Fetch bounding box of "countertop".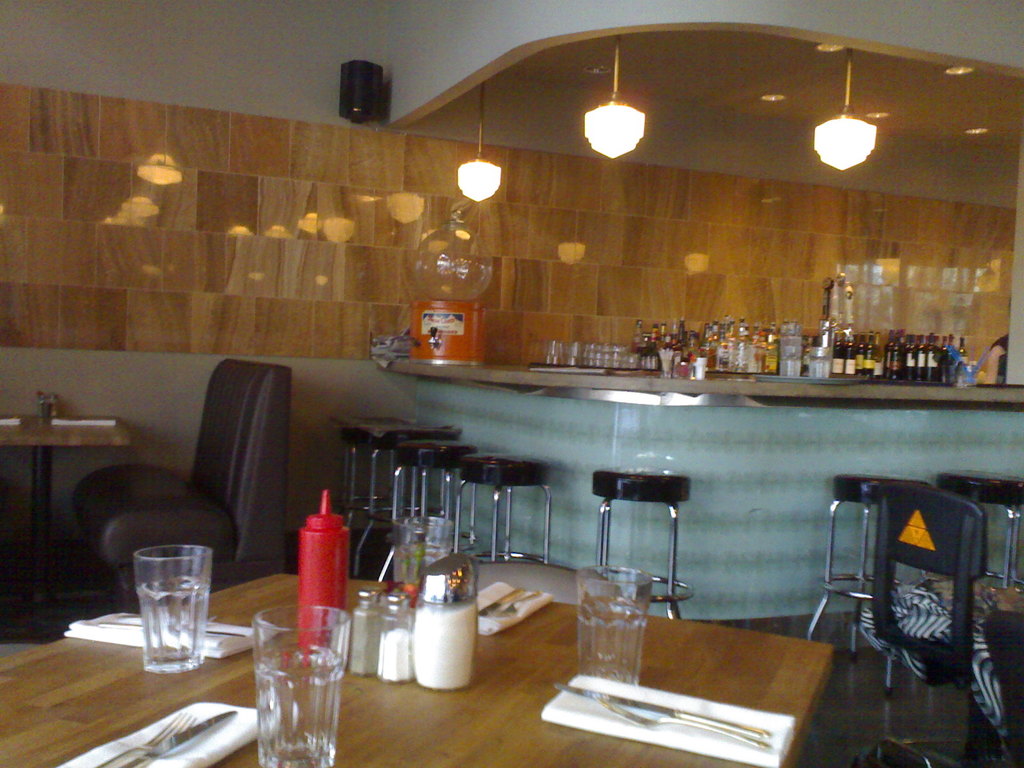
Bbox: rect(381, 362, 1023, 623).
